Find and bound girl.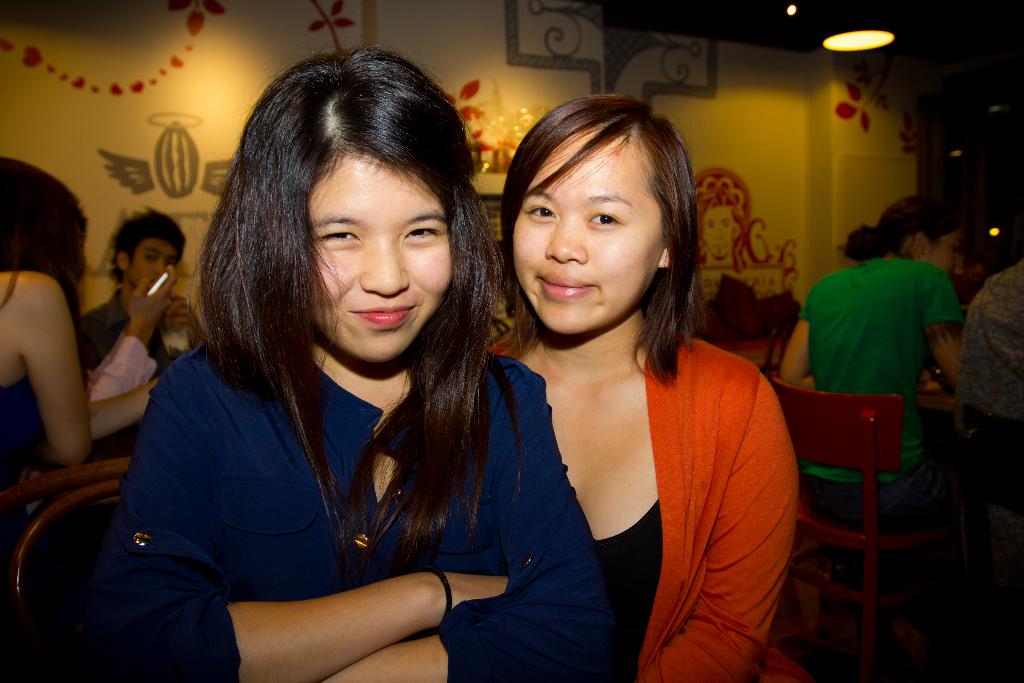
Bound: <bbox>0, 154, 159, 581</bbox>.
